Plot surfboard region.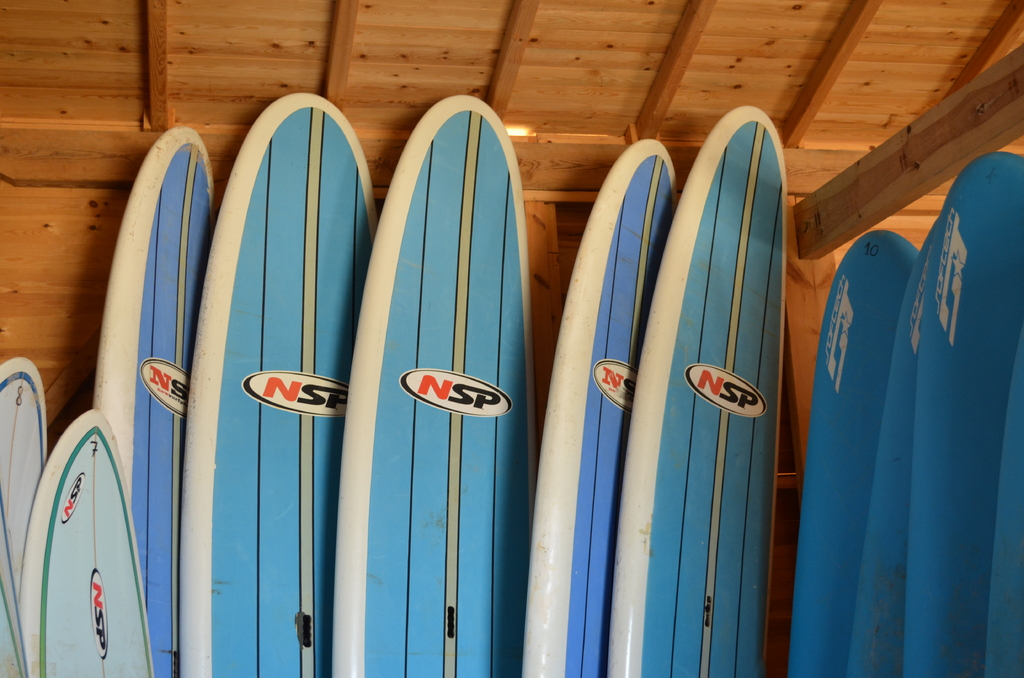
Plotted at <box>604,106,790,677</box>.
